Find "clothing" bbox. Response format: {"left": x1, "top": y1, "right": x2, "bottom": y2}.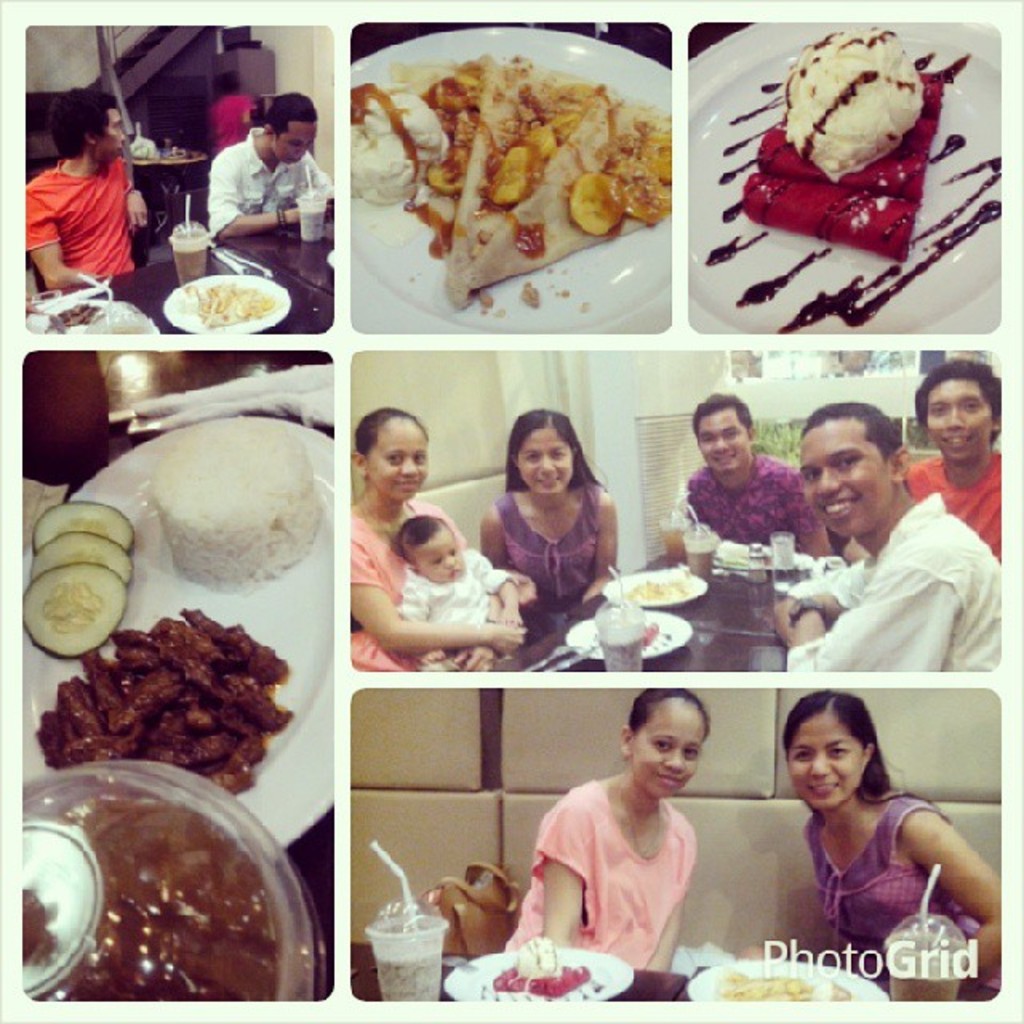
{"left": 781, "top": 490, "right": 1005, "bottom": 677}.
